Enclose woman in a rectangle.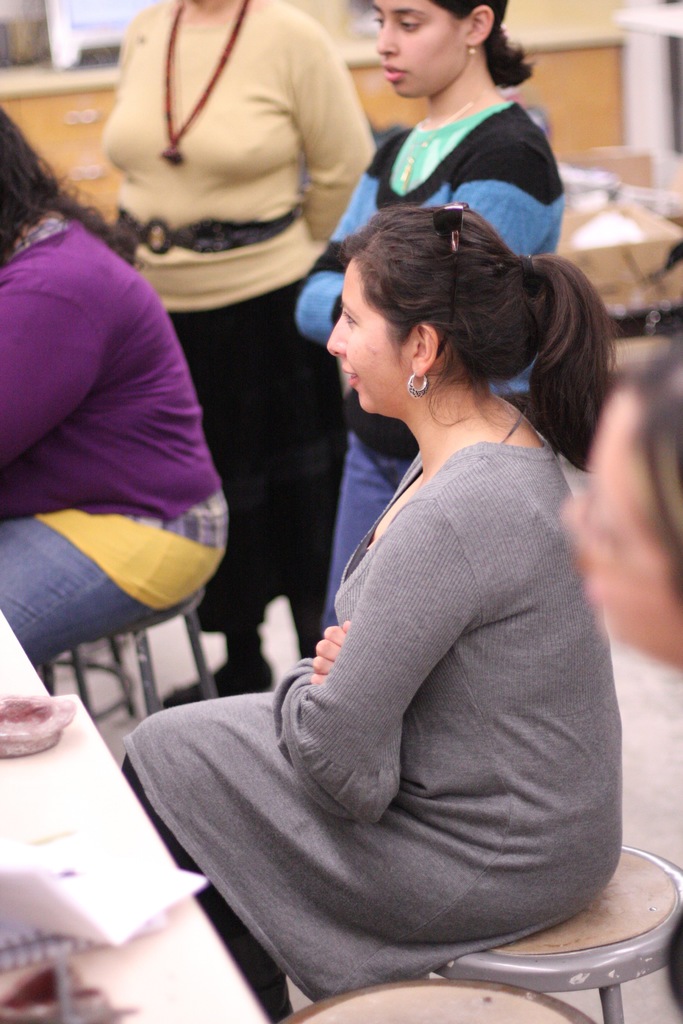
(x1=97, y1=0, x2=381, y2=710).
